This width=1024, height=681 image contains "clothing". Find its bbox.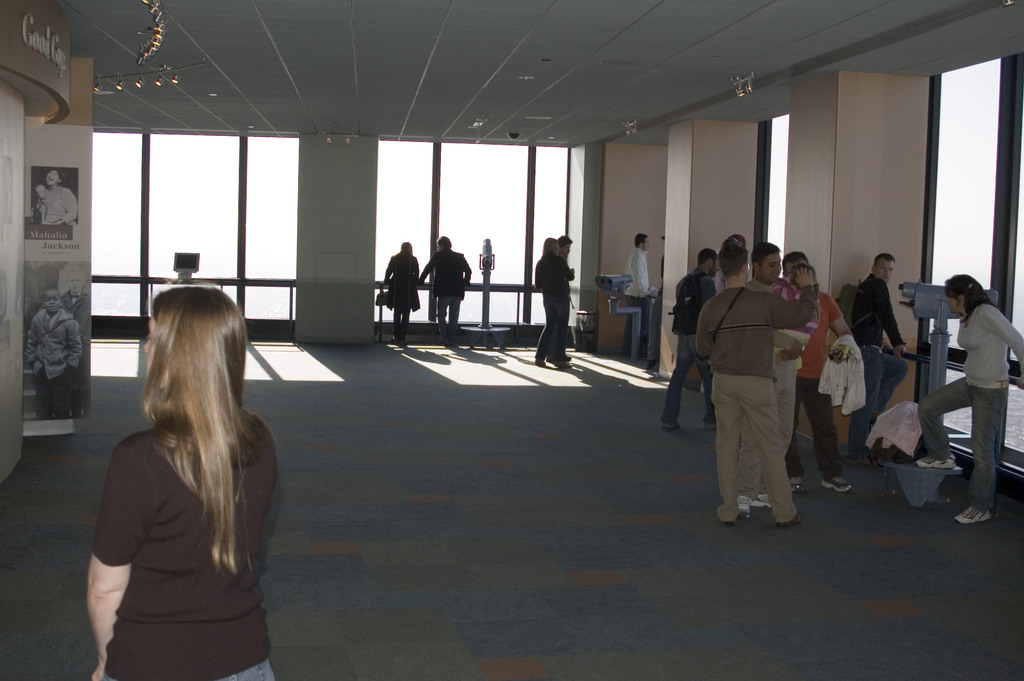
624,245,653,356.
